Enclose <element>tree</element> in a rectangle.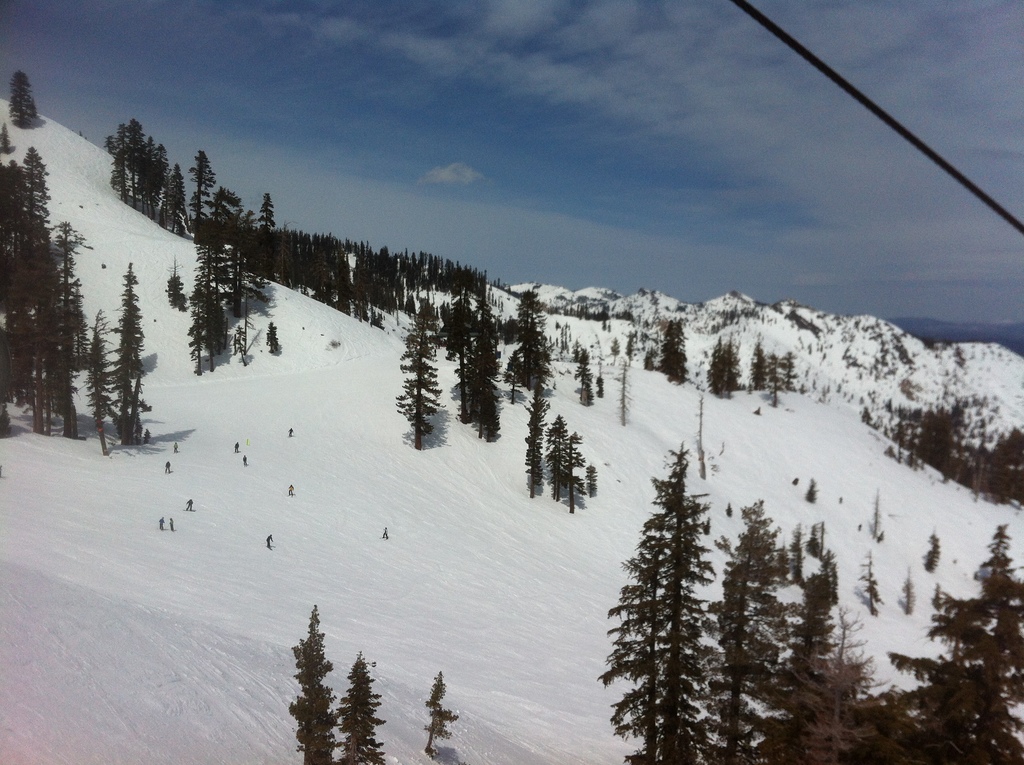
[656, 316, 710, 394].
